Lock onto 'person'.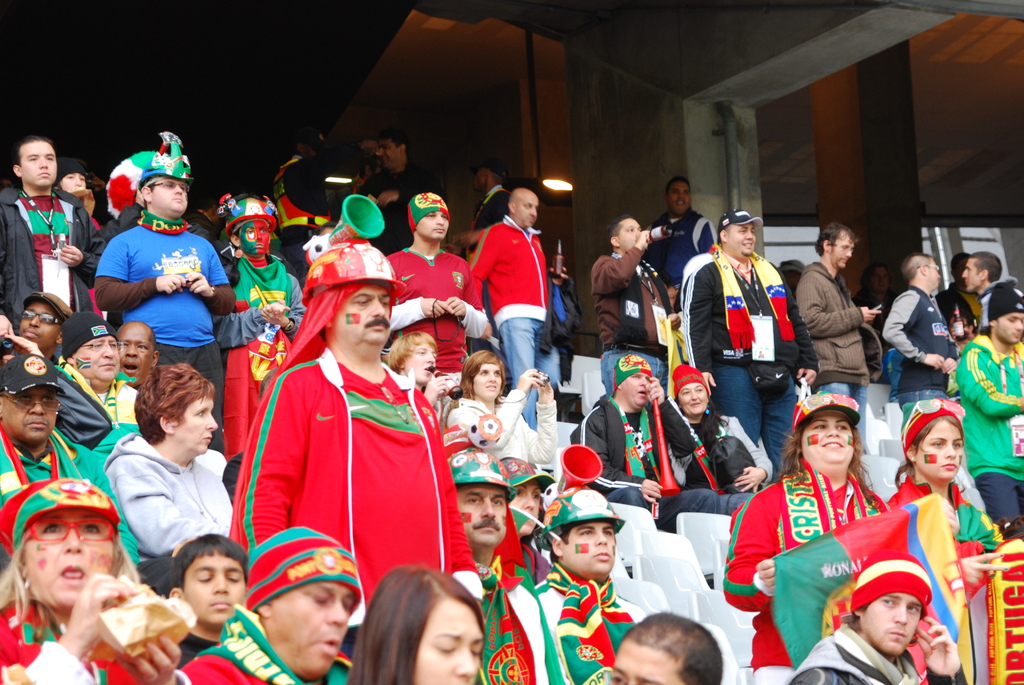
Locked: <box>0,366,136,565</box>.
